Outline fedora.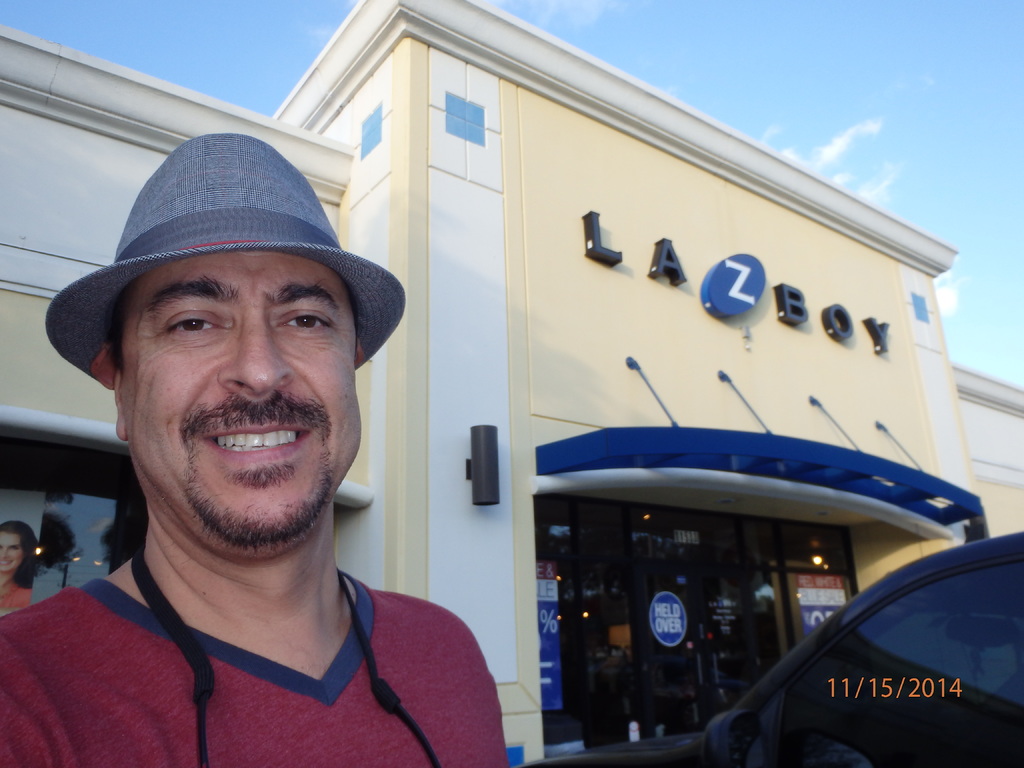
Outline: box(42, 129, 408, 387).
